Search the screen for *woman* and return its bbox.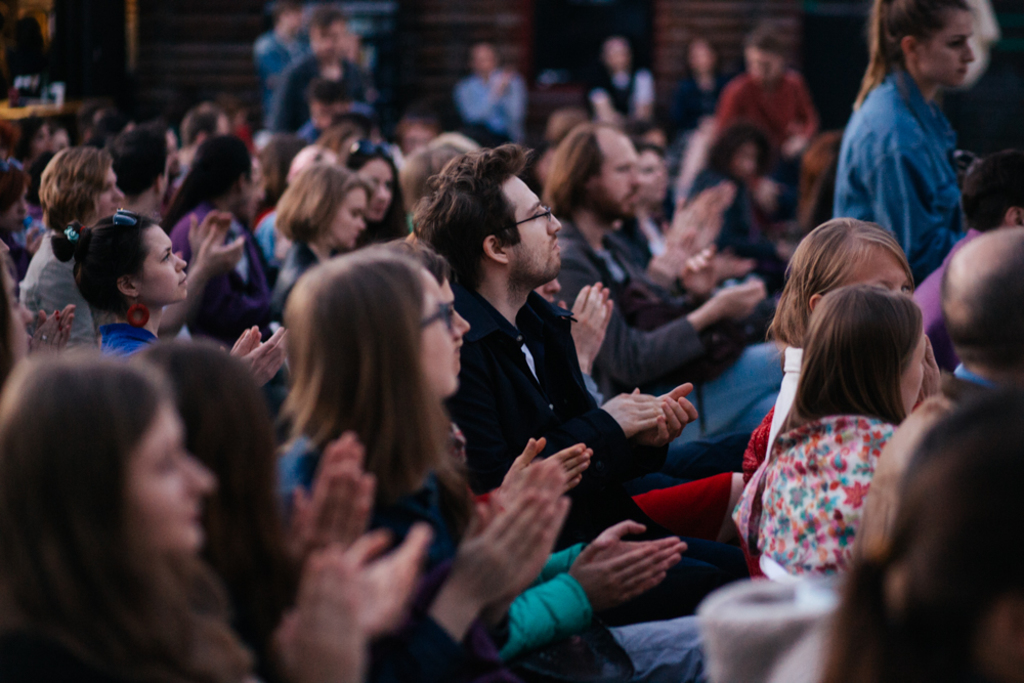
Found: (x1=667, y1=26, x2=744, y2=125).
